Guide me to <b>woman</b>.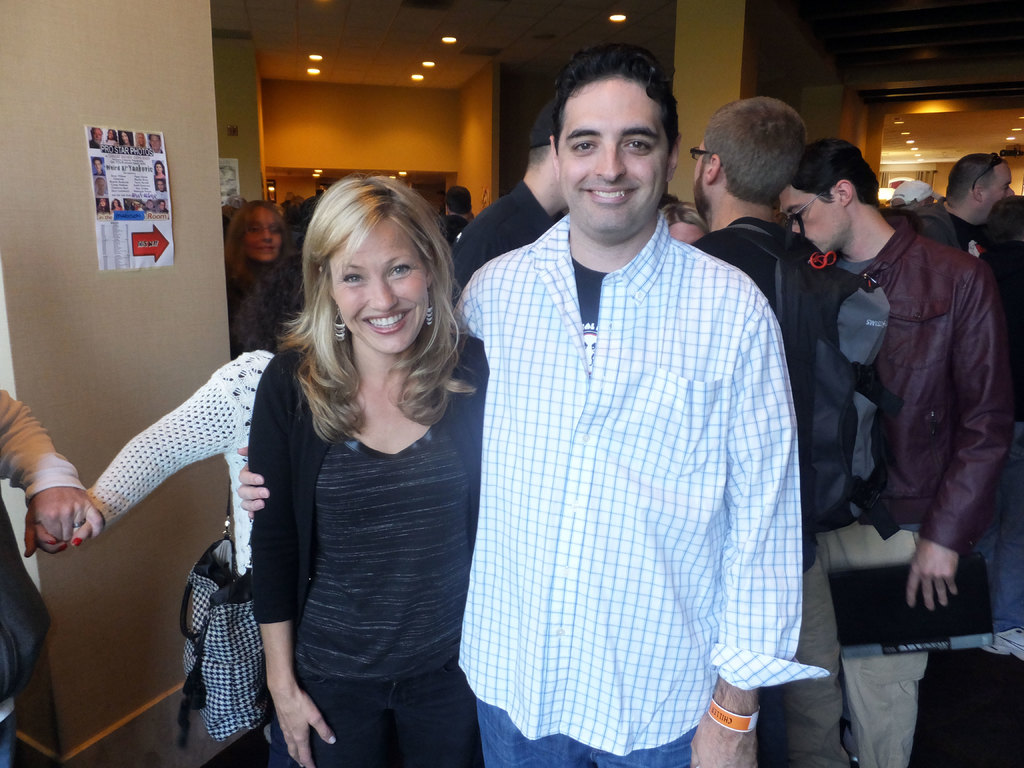
Guidance: box(227, 197, 301, 361).
